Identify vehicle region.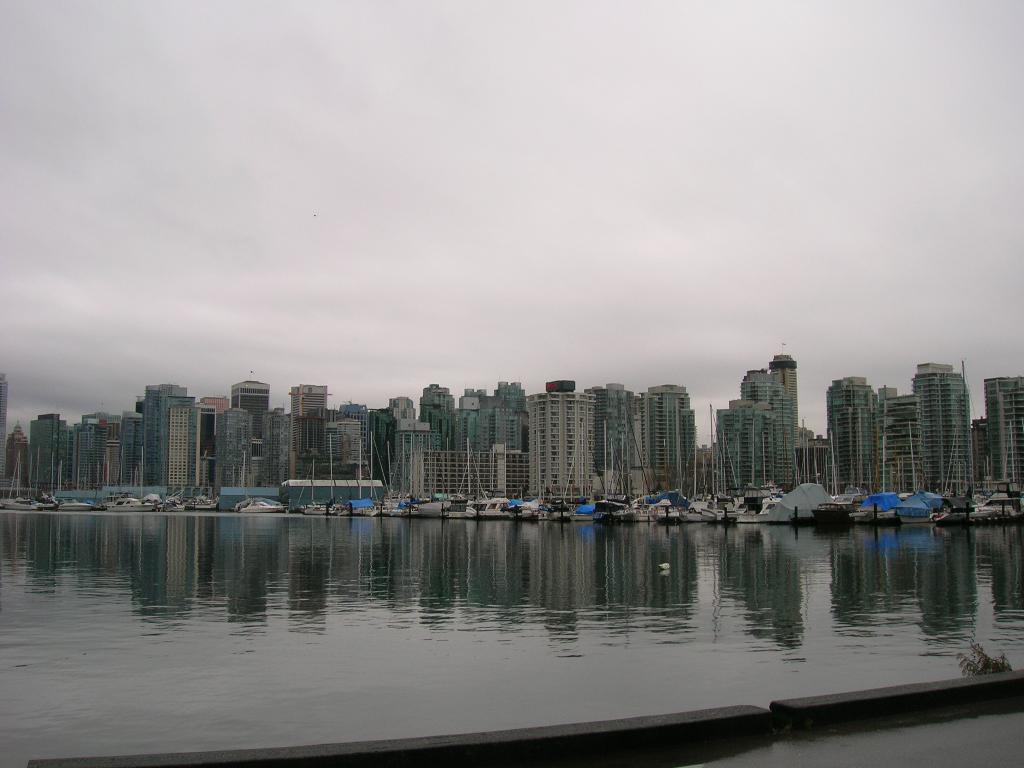
Region: box=[242, 496, 287, 517].
